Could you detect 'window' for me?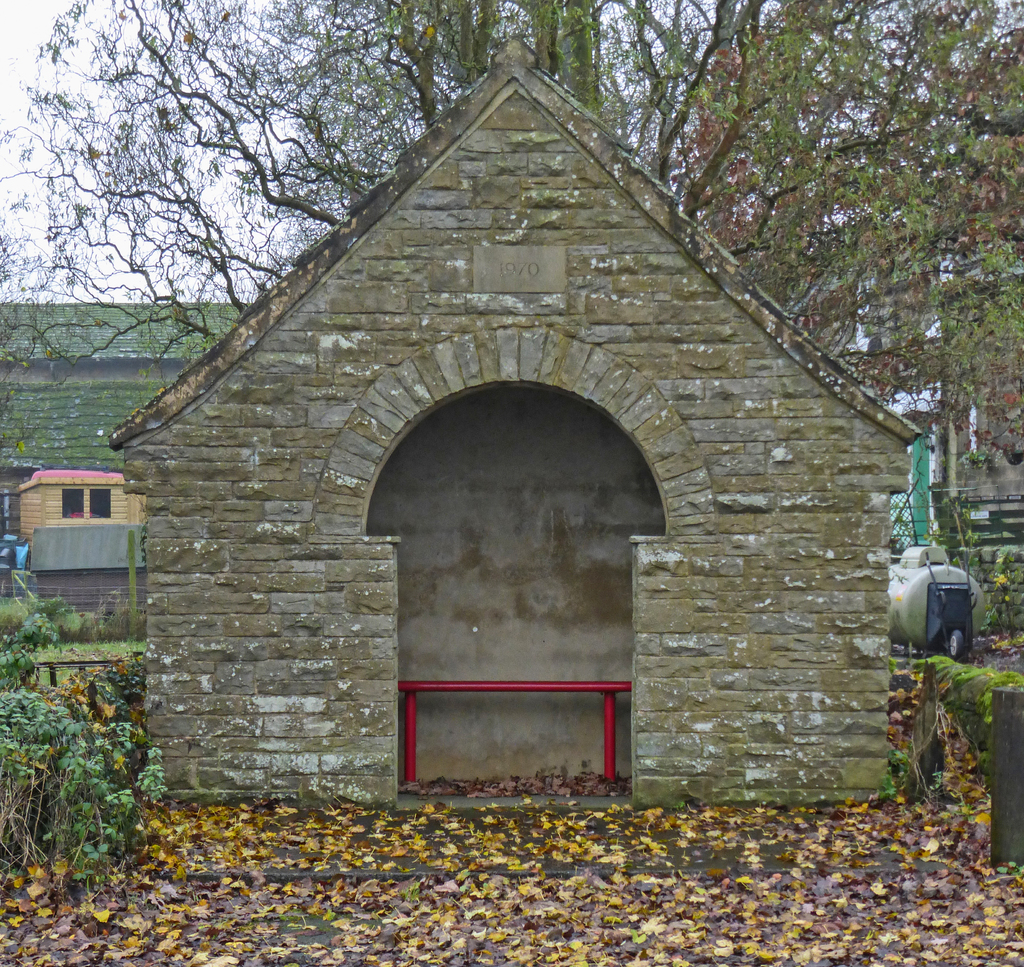
Detection result: <box>89,490,113,521</box>.
